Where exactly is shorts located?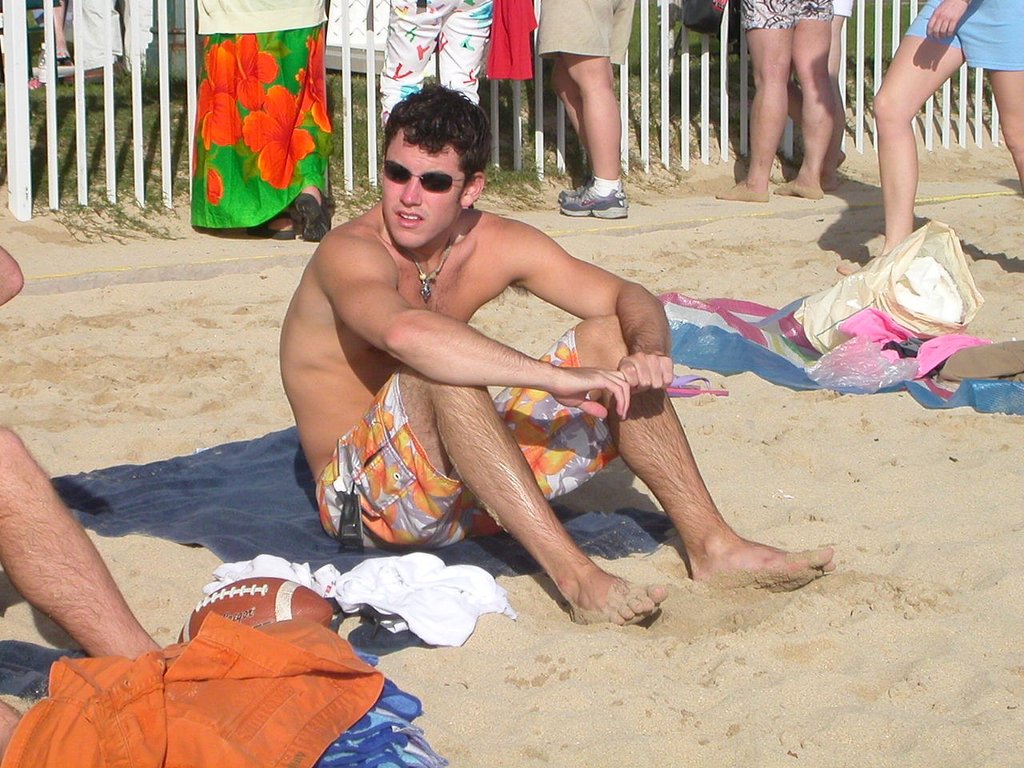
Its bounding box is locate(903, 0, 1023, 66).
